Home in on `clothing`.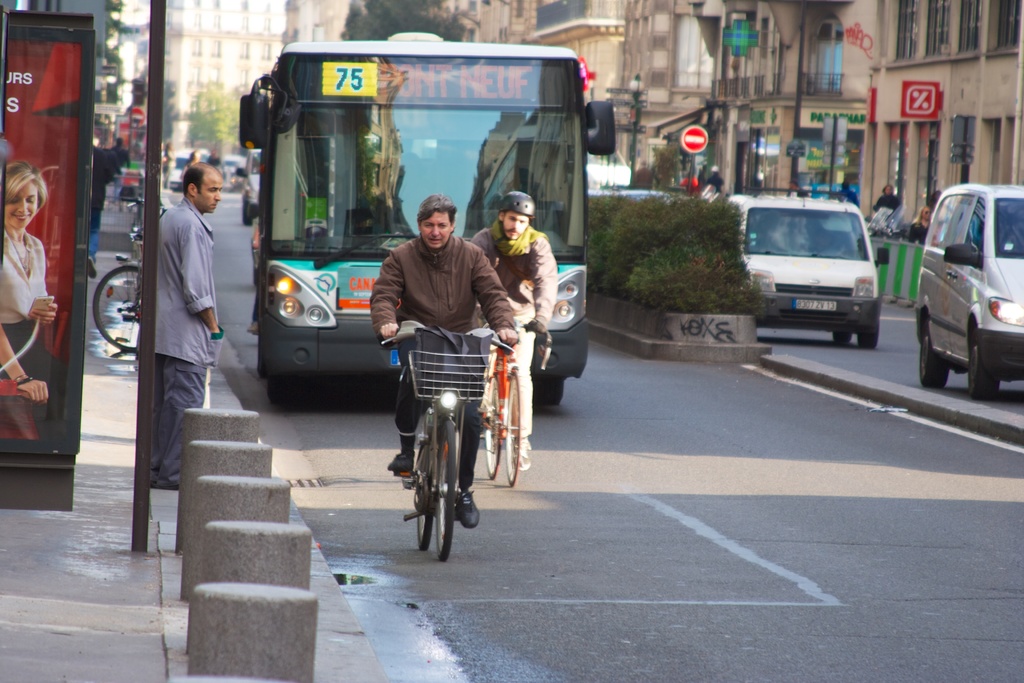
Homed in at [x1=143, y1=196, x2=212, y2=490].
